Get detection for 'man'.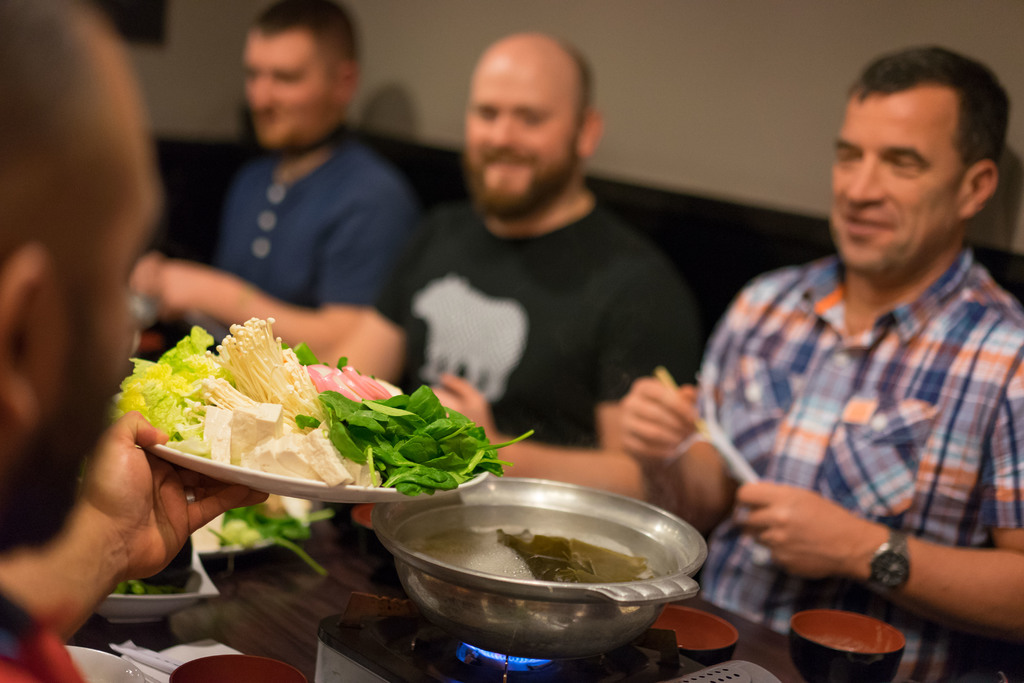
Detection: detection(620, 37, 1023, 682).
